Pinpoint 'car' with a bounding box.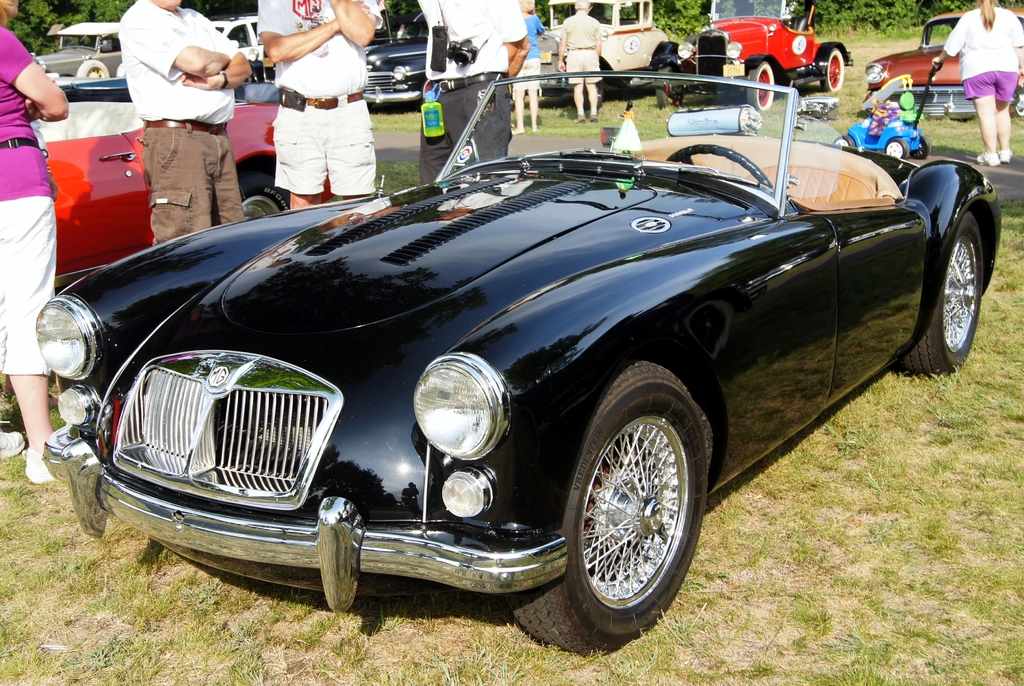
region(356, 14, 468, 107).
